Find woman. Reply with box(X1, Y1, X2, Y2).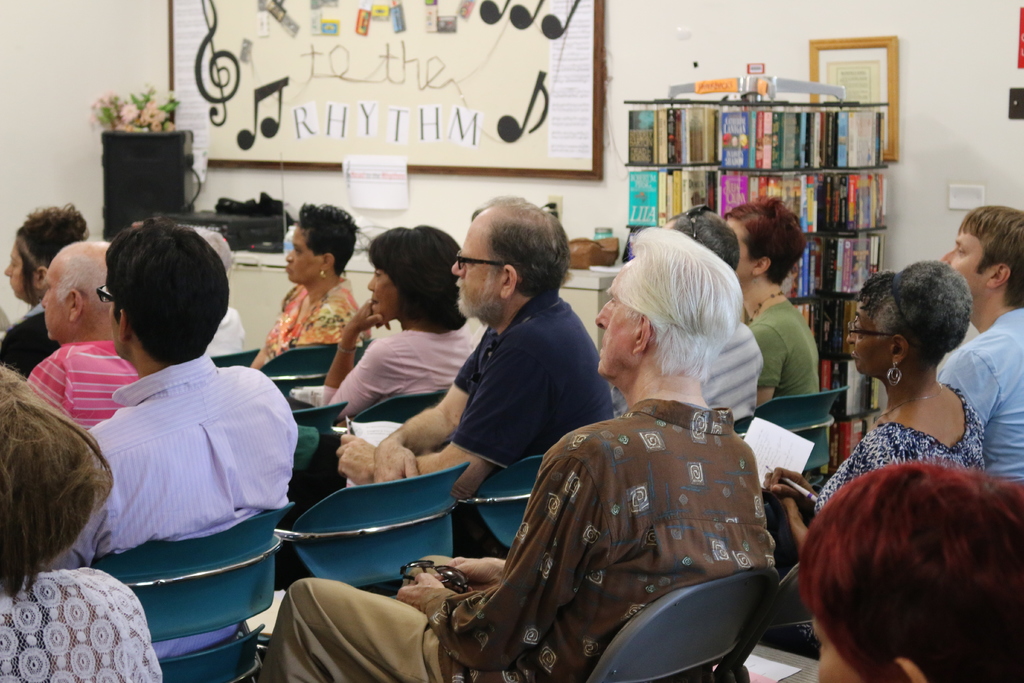
box(247, 206, 360, 400).
